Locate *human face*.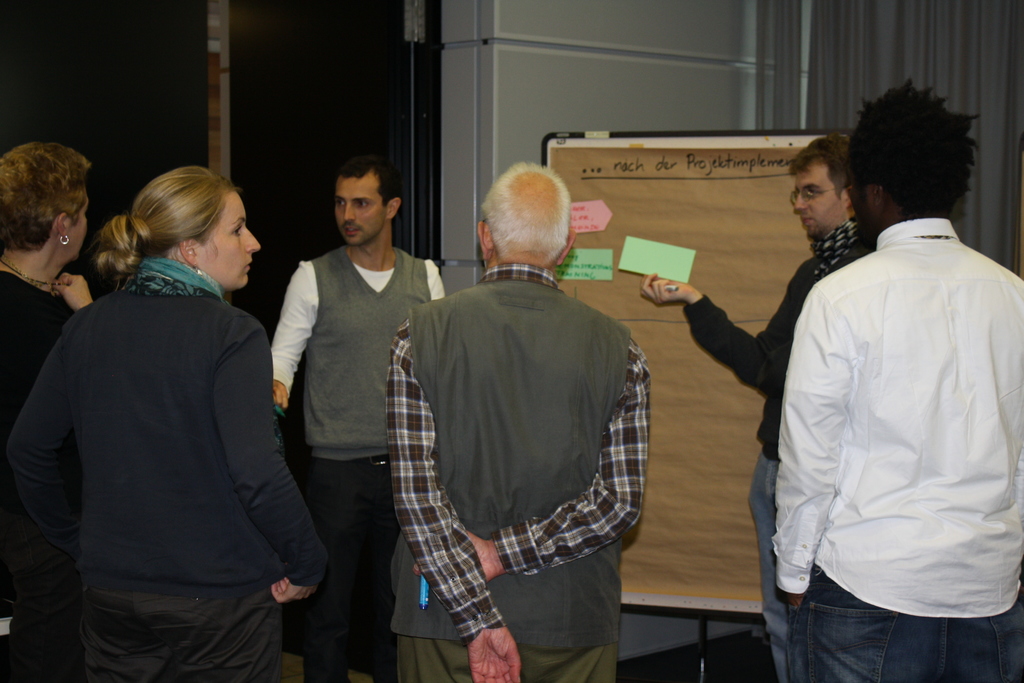
Bounding box: [left=332, top=173, right=381, bottom=247].
